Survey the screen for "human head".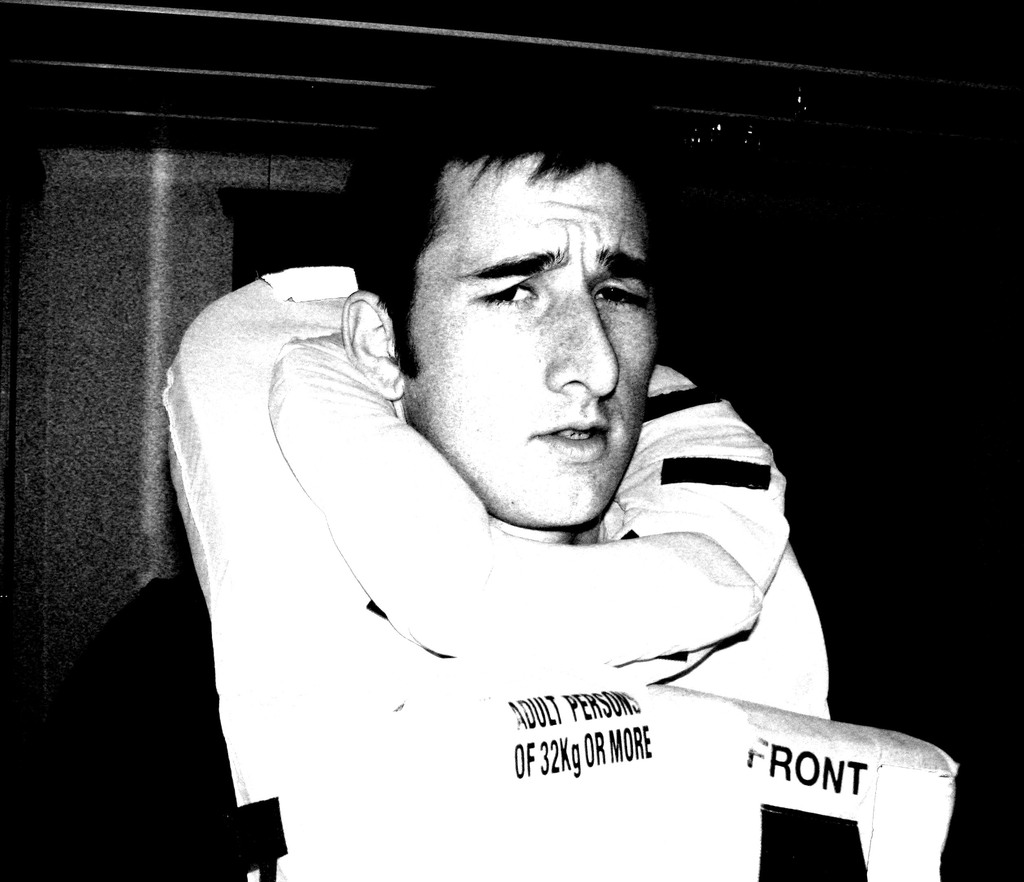
Survey found: Rect(342, 68, 664, 536).
